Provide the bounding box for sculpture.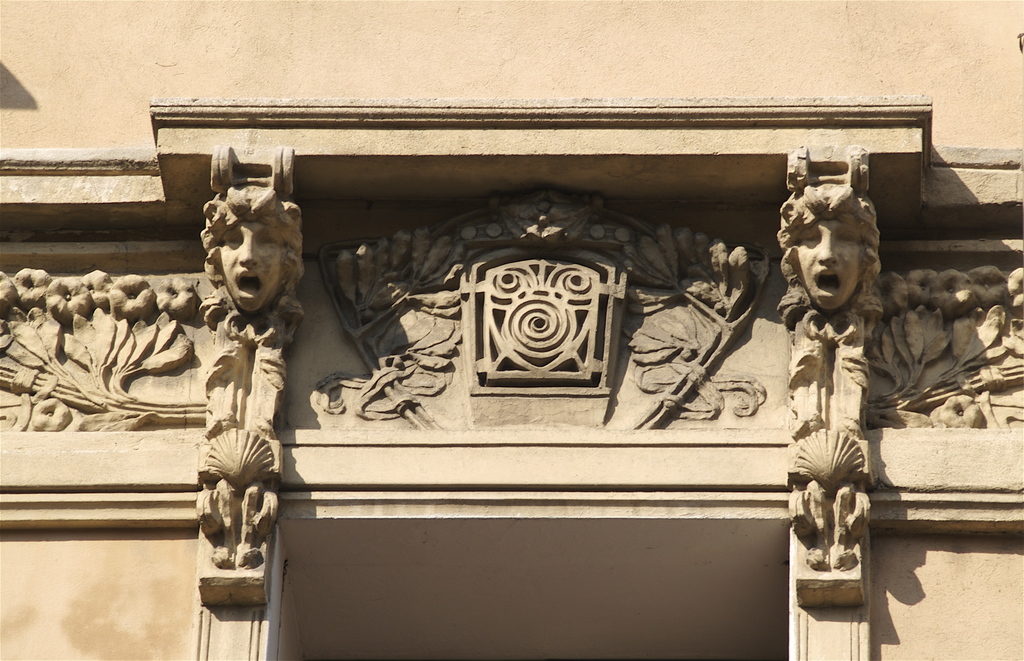
select_region(769, 177, 879, 601).
